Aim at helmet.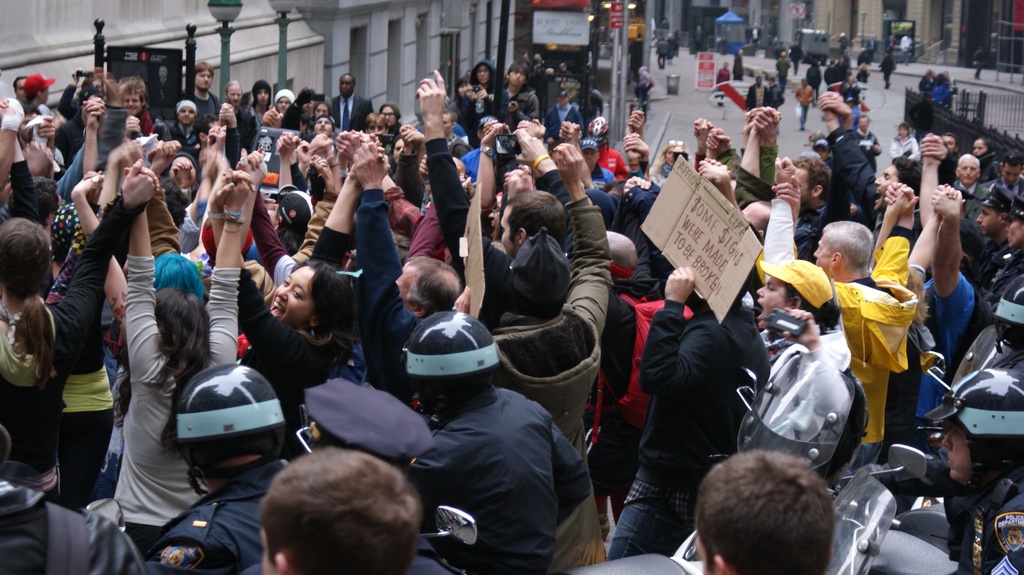
Aimed at bbox=[927, 366, 1023, 497].
